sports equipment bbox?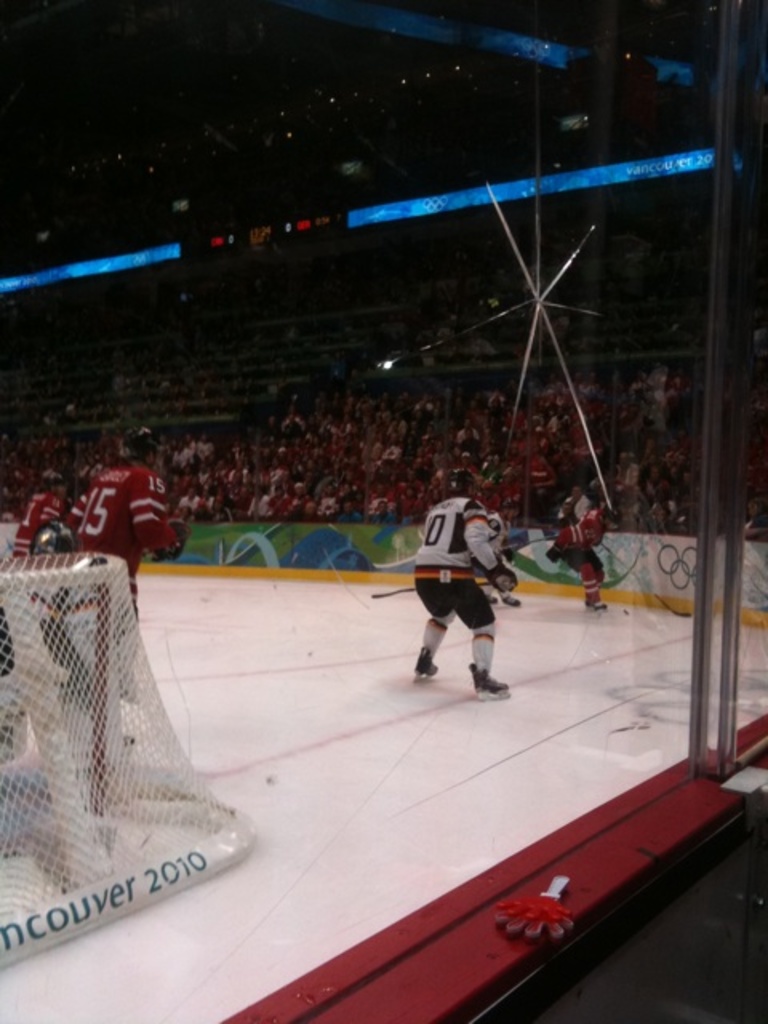
Rect(440, 467, 478, 501)
